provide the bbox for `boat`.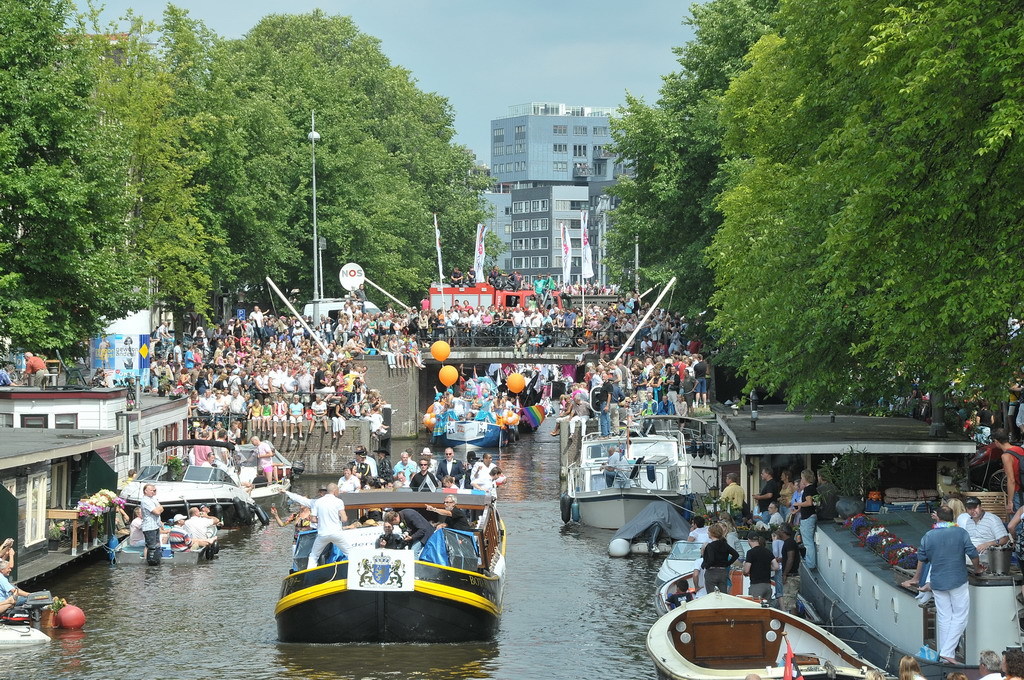
x1=114 y1=460 x2=263 y2=532.
